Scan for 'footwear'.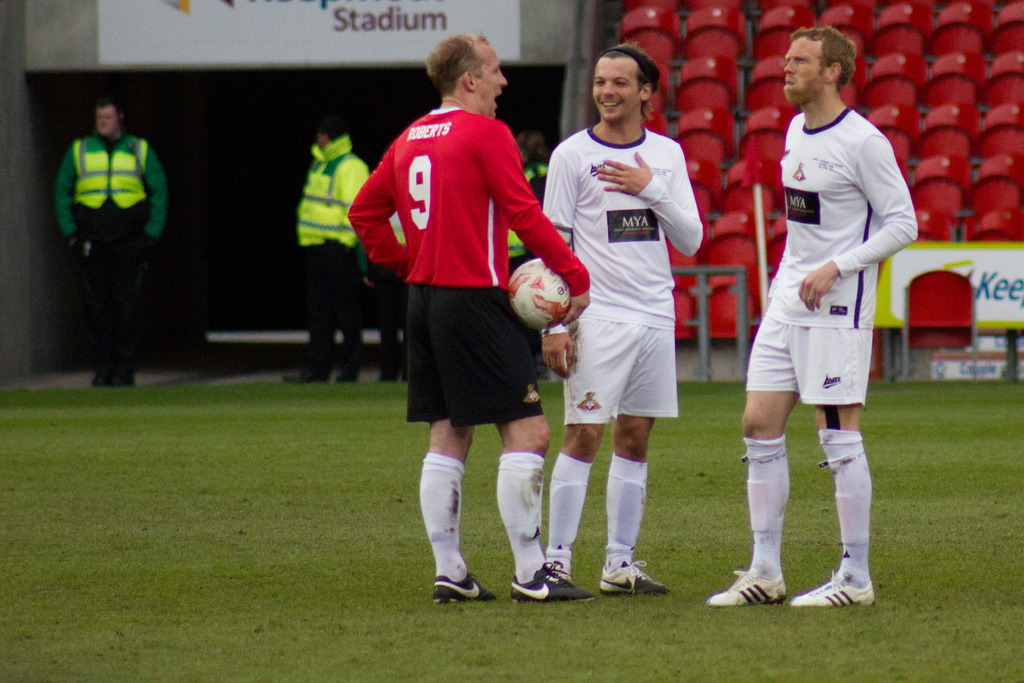
Scan result: select_region(551, 559, 568, 579).
